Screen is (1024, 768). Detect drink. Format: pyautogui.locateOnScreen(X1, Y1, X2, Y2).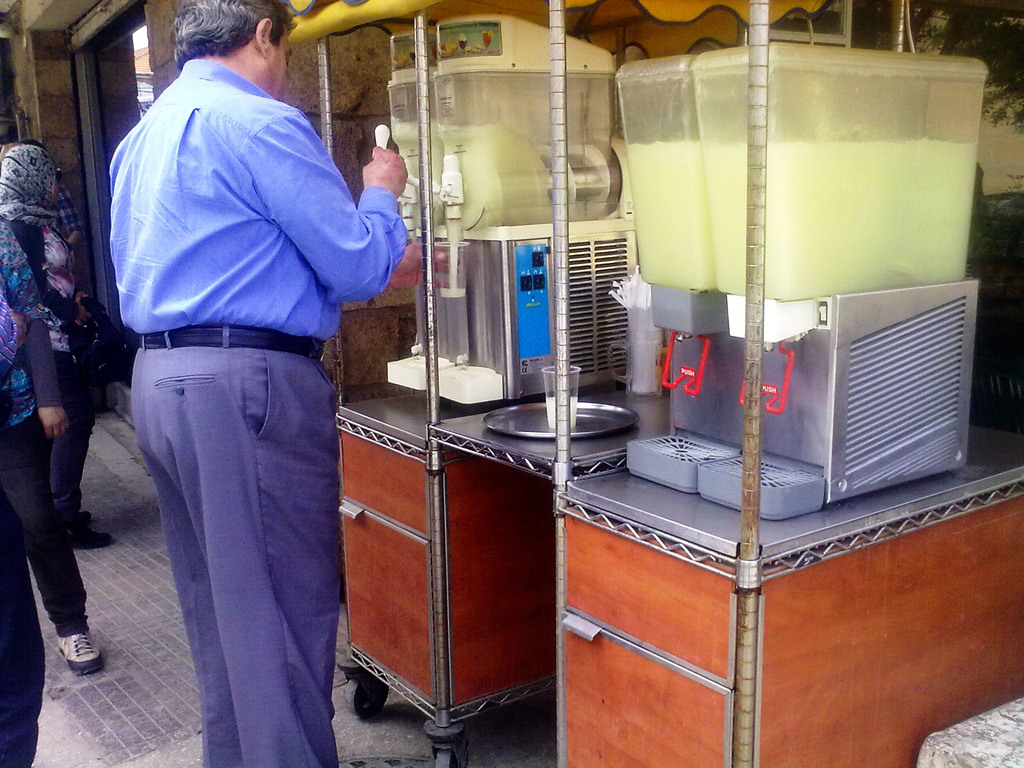
pyautogui.locateOnScreen(394, 122, 446, 229).
